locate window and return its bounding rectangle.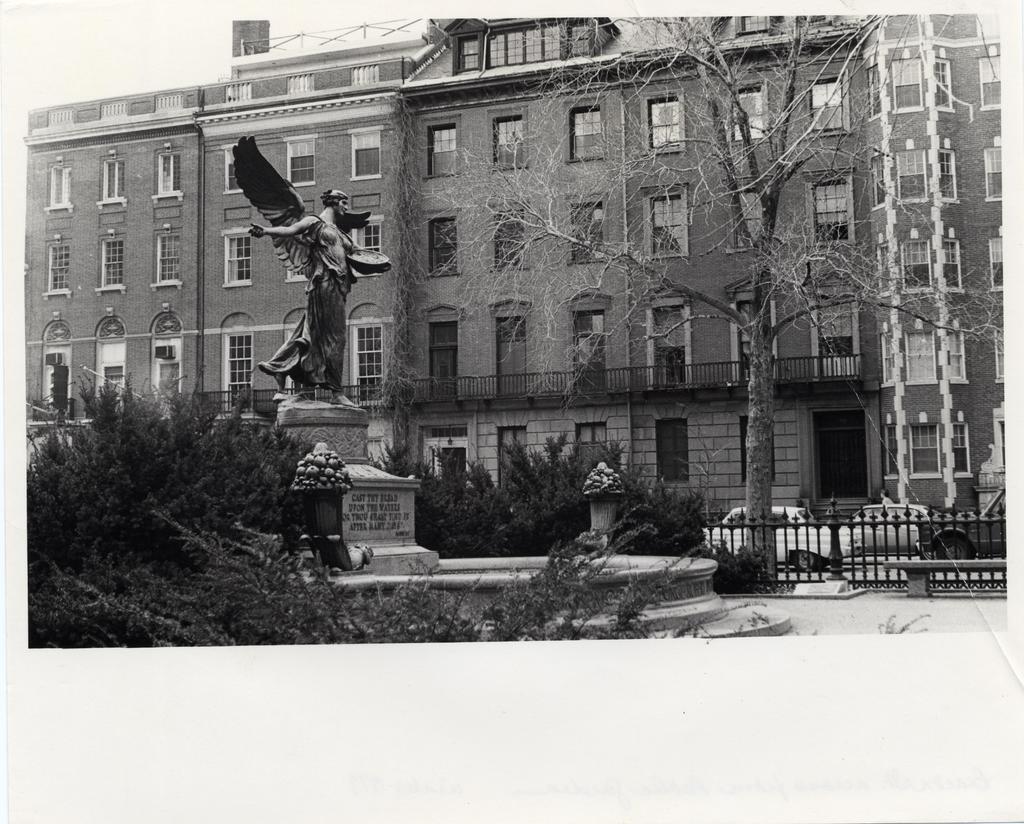
350, 134, 378, 175.
